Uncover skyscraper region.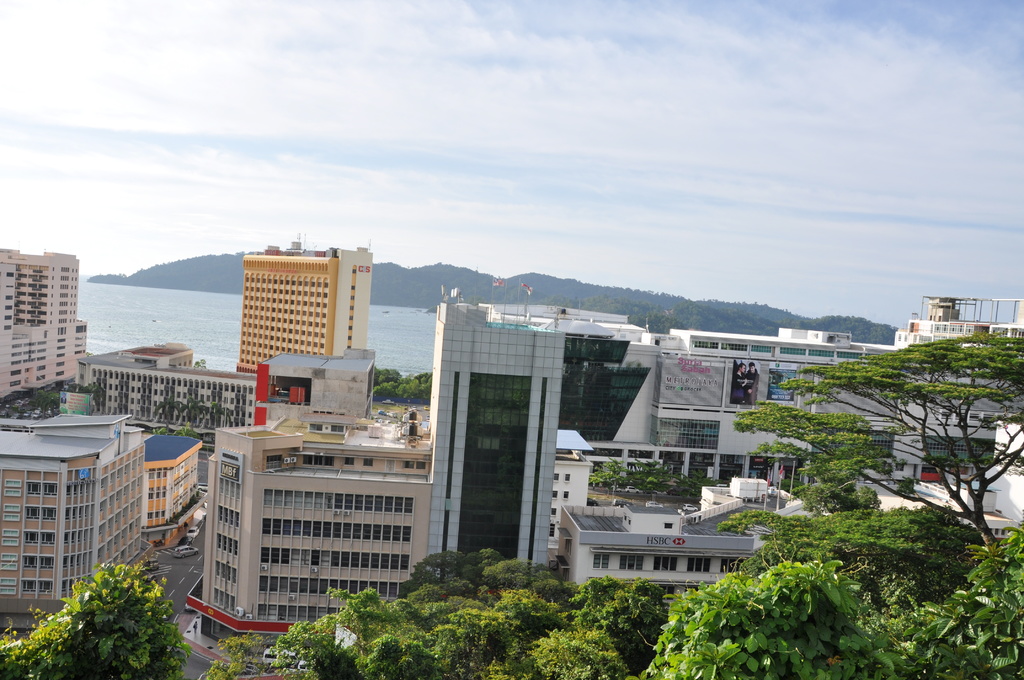
Uncovered: detection(884, 289, 1016, 348).
